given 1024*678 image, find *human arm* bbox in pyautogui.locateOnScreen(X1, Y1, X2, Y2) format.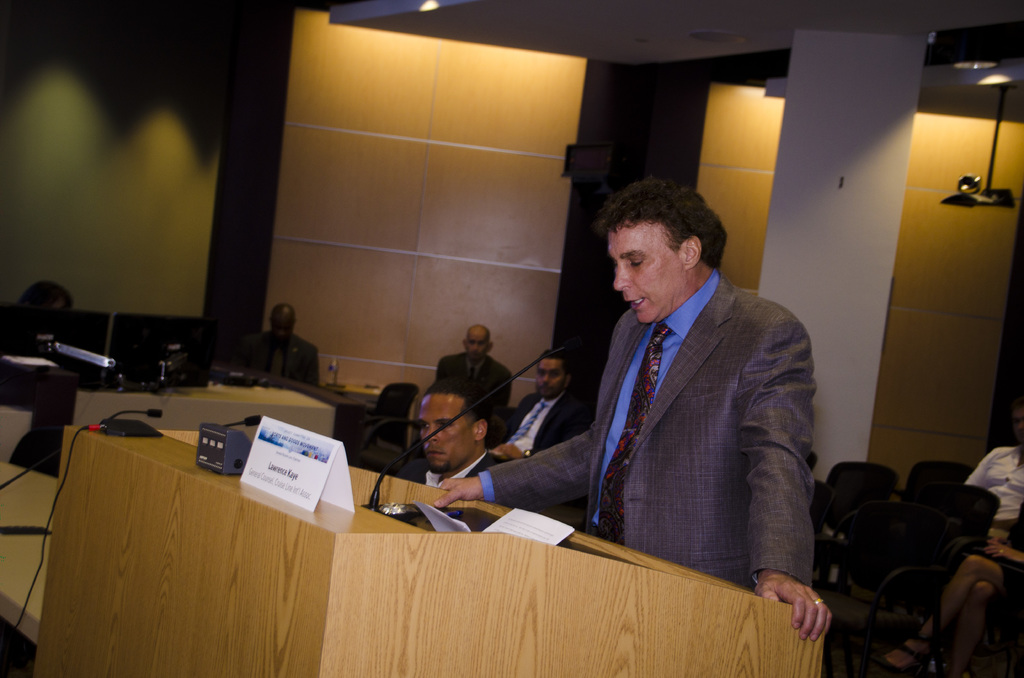
pyautogui.locateOnScreen(428, 421, 593, 509).
